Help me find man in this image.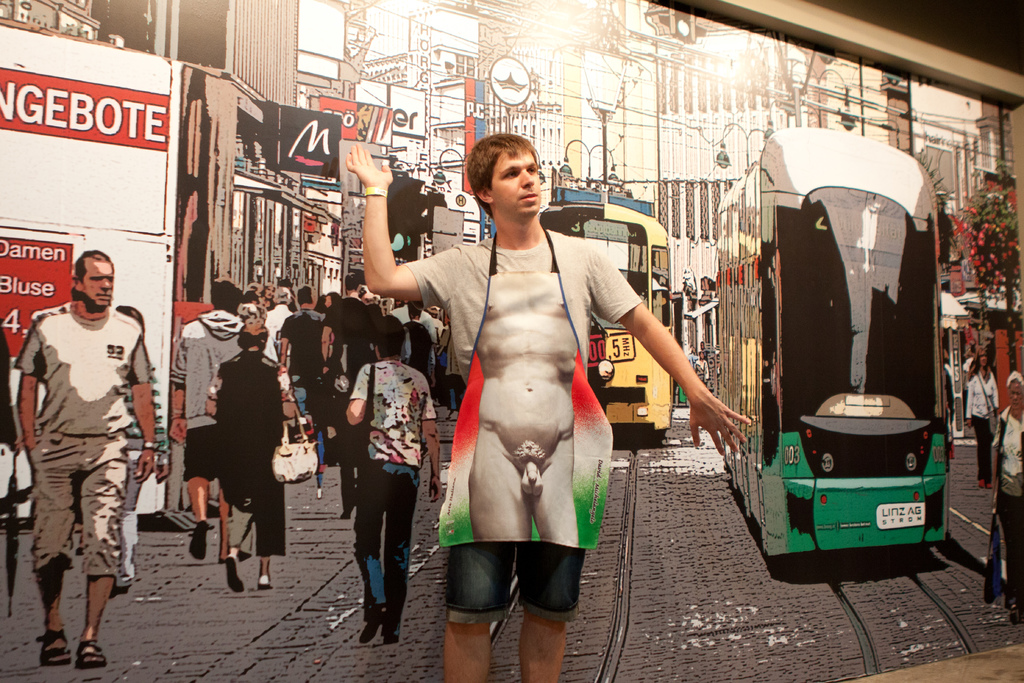
Found it: <box>278,283,326,417</box>.
